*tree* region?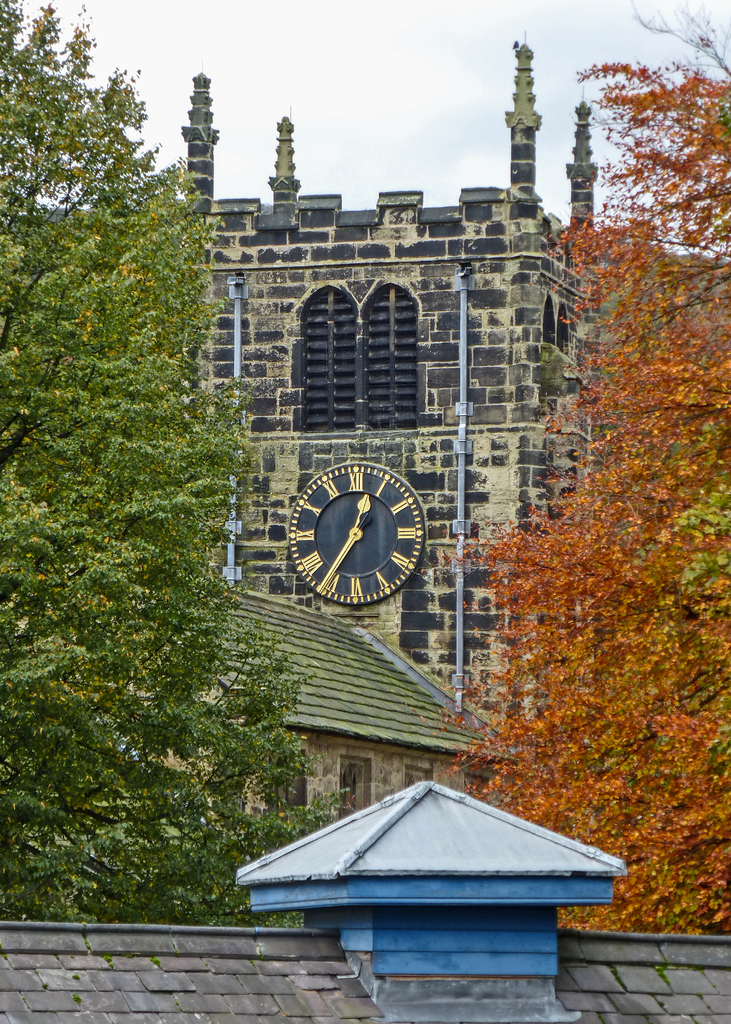
<region>472, 0, 730, 926</region>
